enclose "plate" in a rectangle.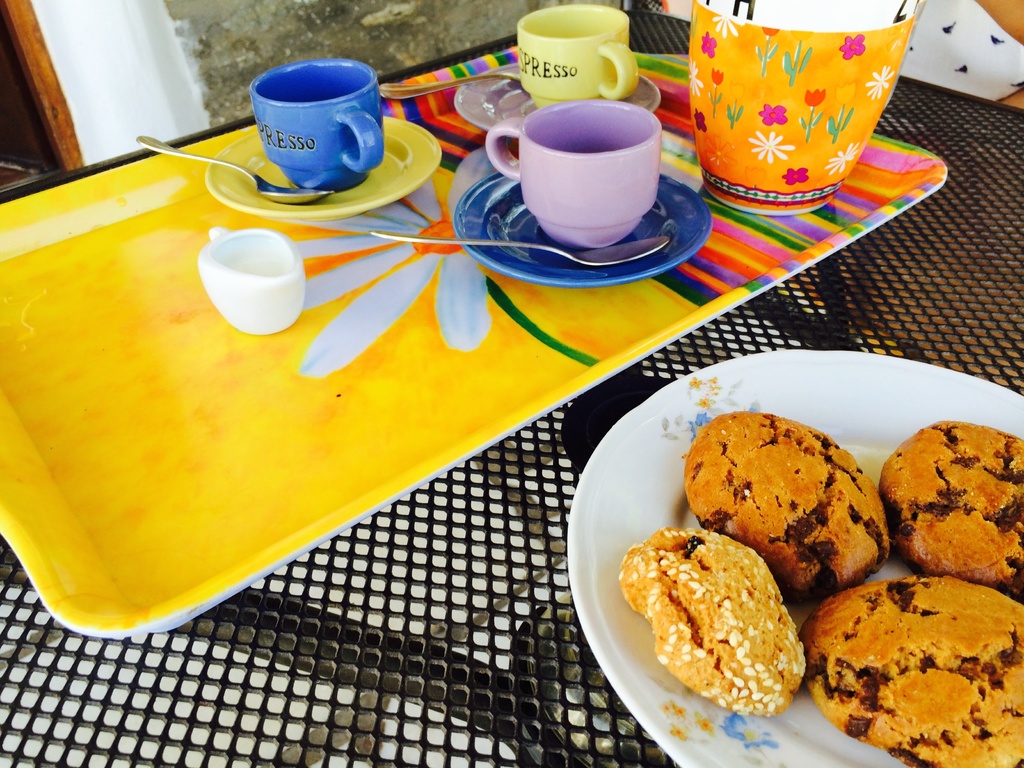
{"x1": 204, "y1": 111, "x2": 442, "y2": 218}.
